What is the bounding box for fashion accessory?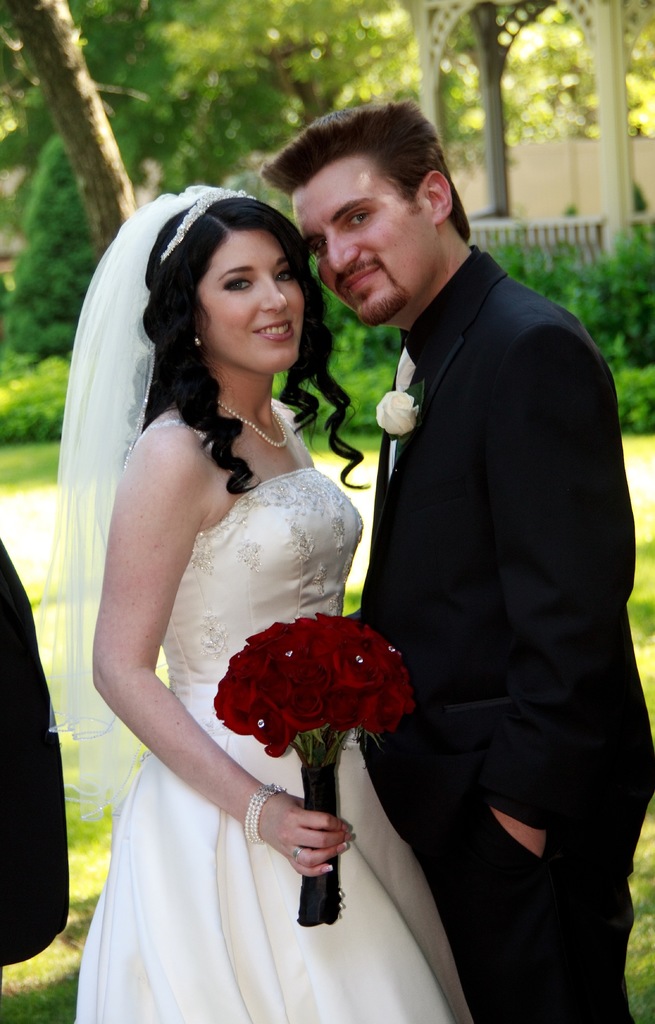
387:347:416:478.
